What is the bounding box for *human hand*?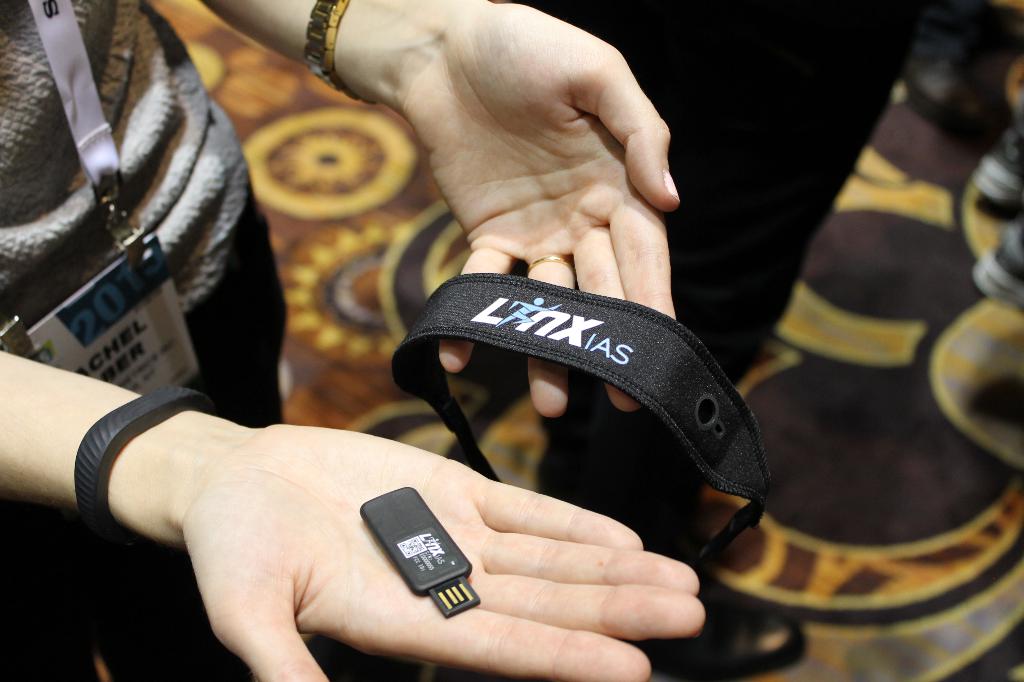
Rect(181, 423, 704, 681).
